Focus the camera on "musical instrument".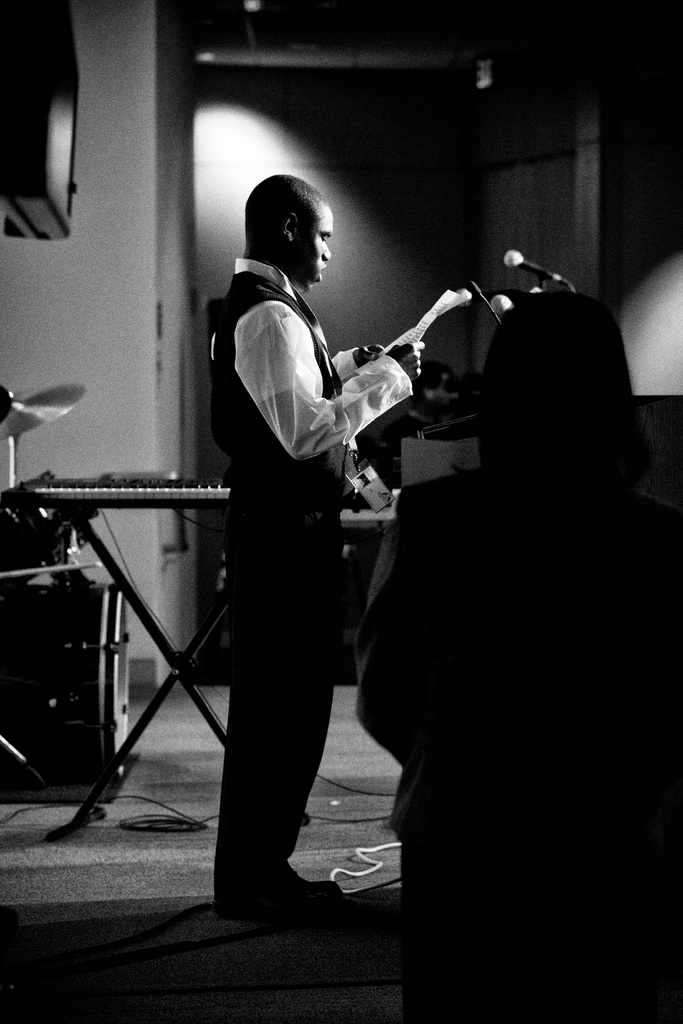
Focus region: box(21, 470, 400, 536).
